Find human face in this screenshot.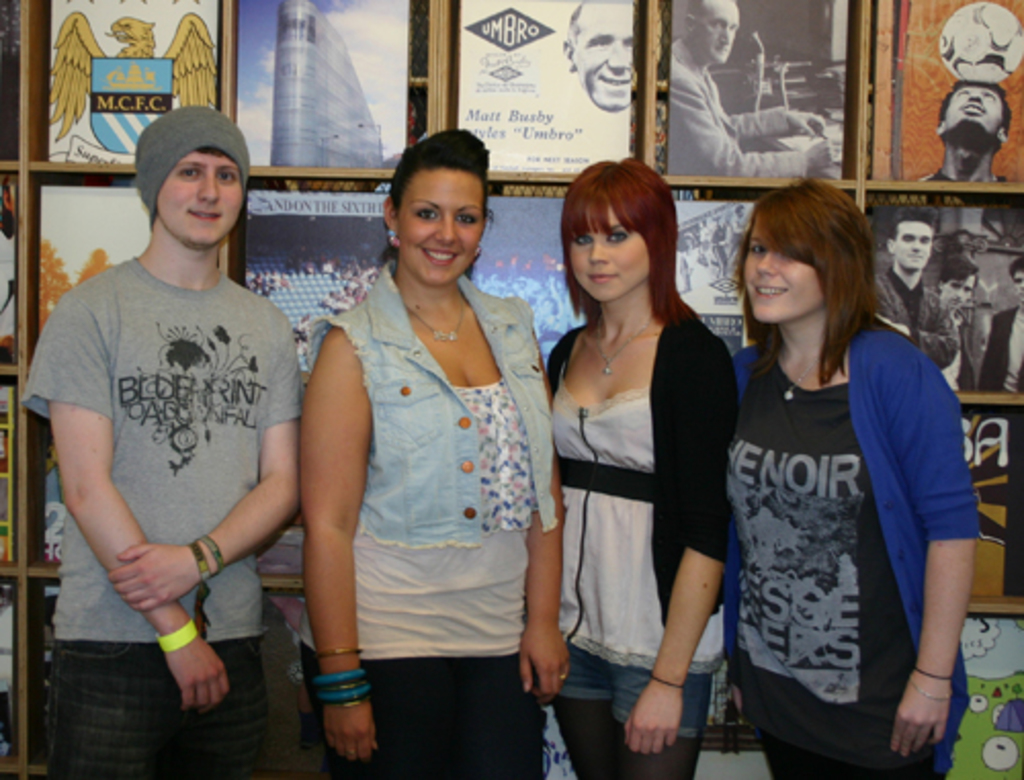
The bounding box for human face is Rect(1010, 268, 1022, 297).
